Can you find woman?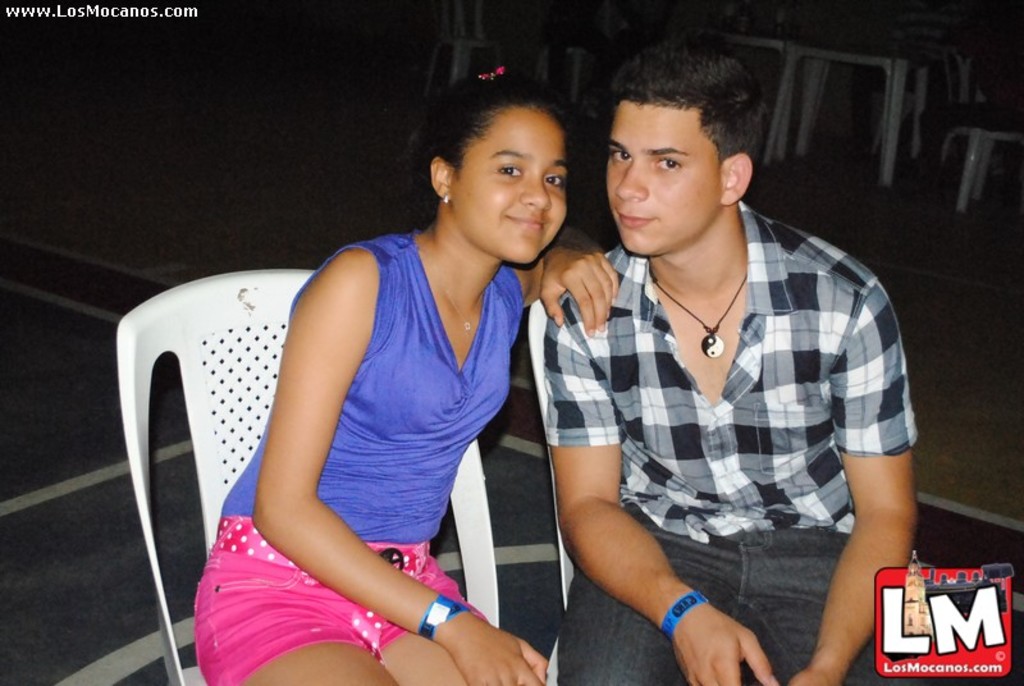
Yes, bounding box: {"x1": 183, "y1": 93, "x2": 603, "y2": 685}.
